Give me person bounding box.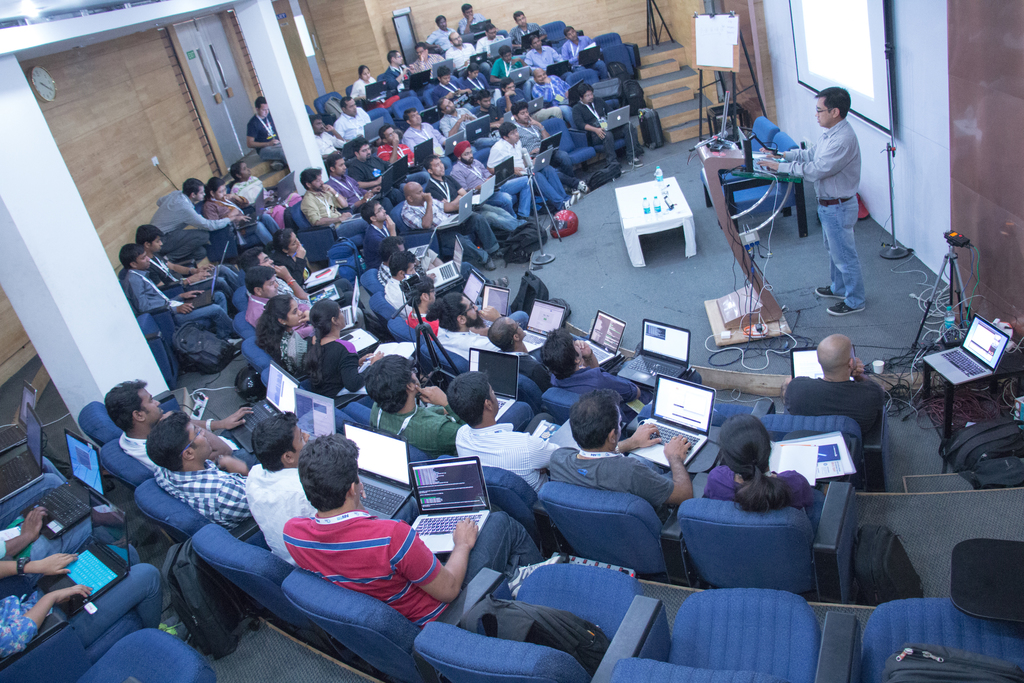
locate(242, 272, 287, 347).
